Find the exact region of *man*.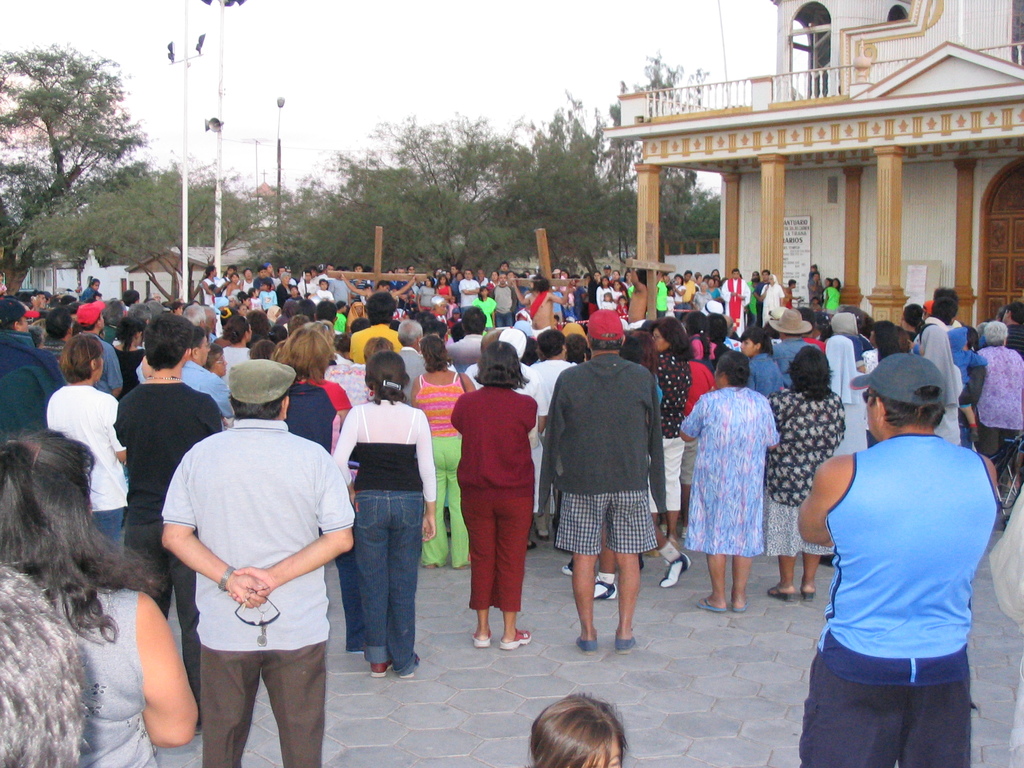
Exact region: 154, 355, 351, 760.
